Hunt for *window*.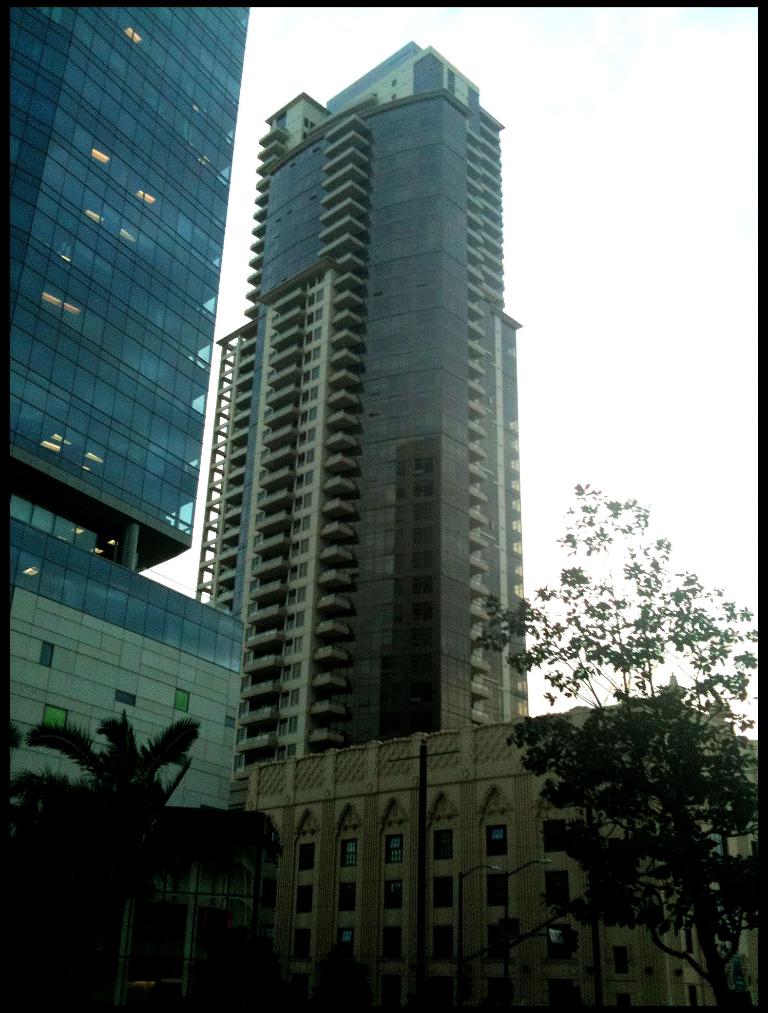
Hunted down at bbox=(300, 879, 311, 910).
